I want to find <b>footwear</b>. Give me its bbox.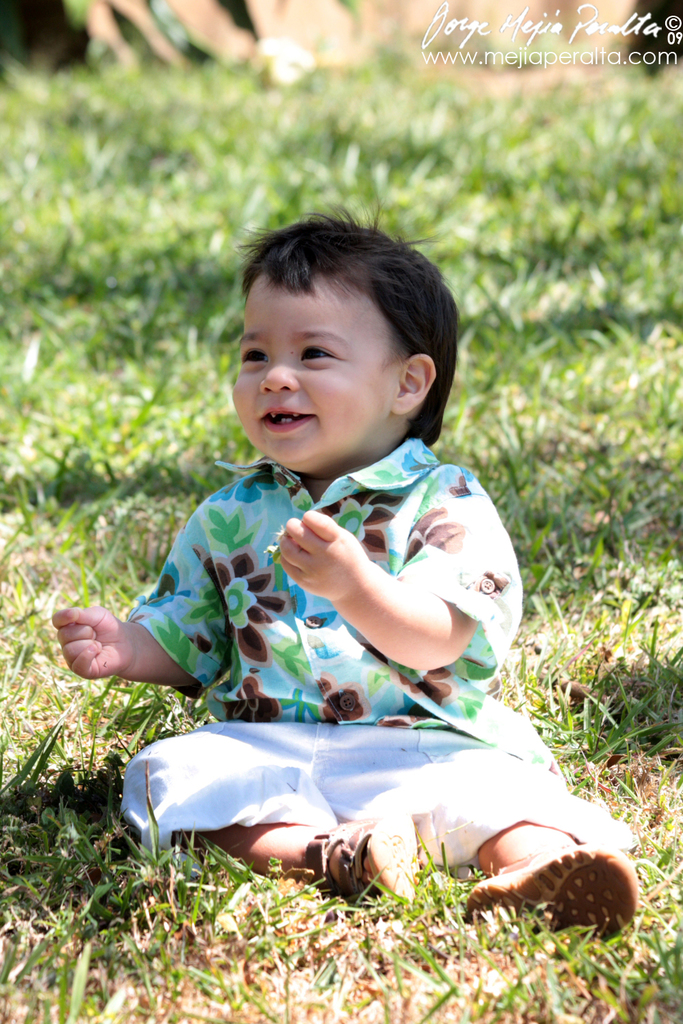
box=[307, 814, 419, 904].
